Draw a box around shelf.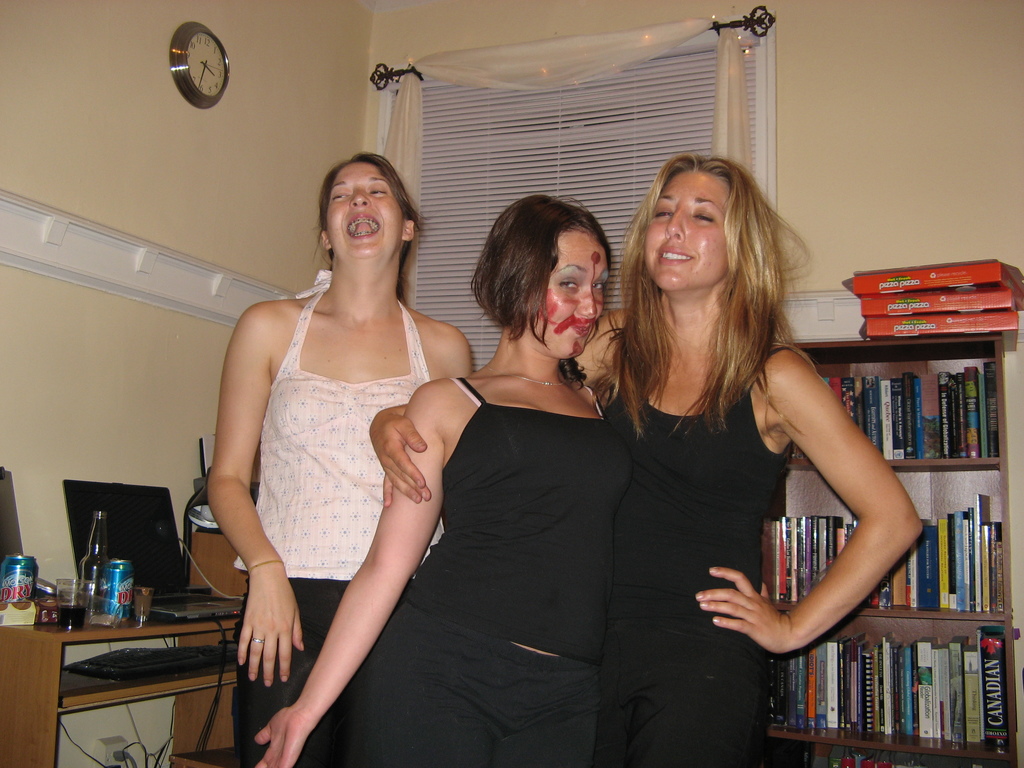
select_region(754, 468, 1012, 627).
